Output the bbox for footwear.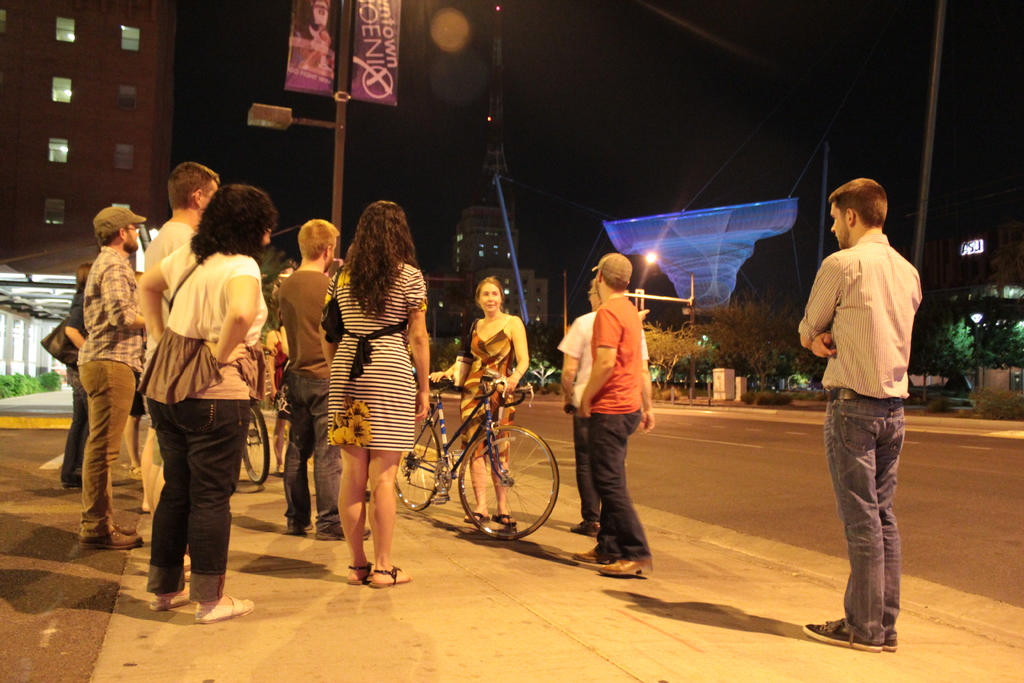
{"x1": 77, "y1": 527, "x2": 143, "y2": 549}.
